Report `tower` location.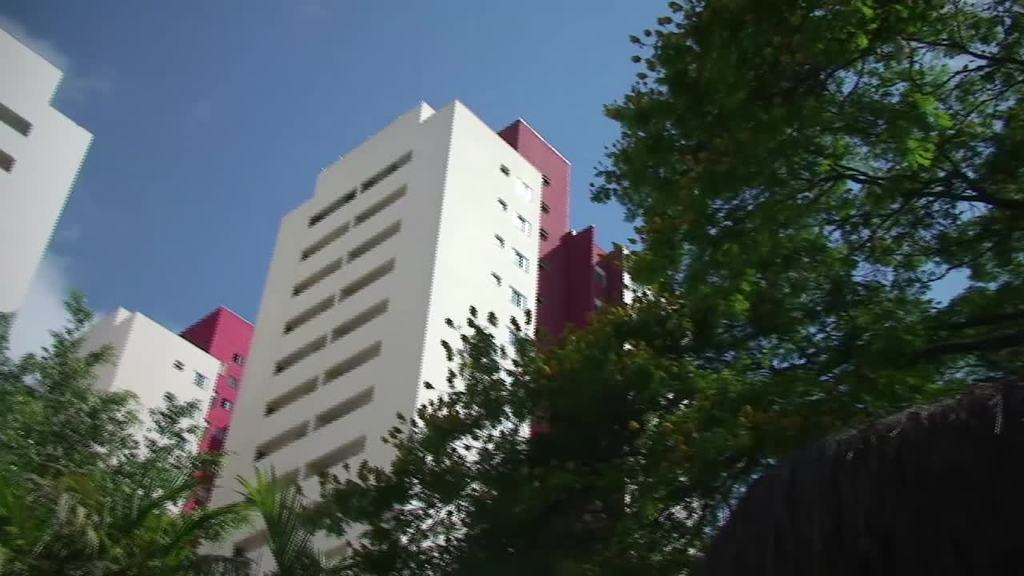
Report: x1=57, y1=298, x2=227, y2=511.
